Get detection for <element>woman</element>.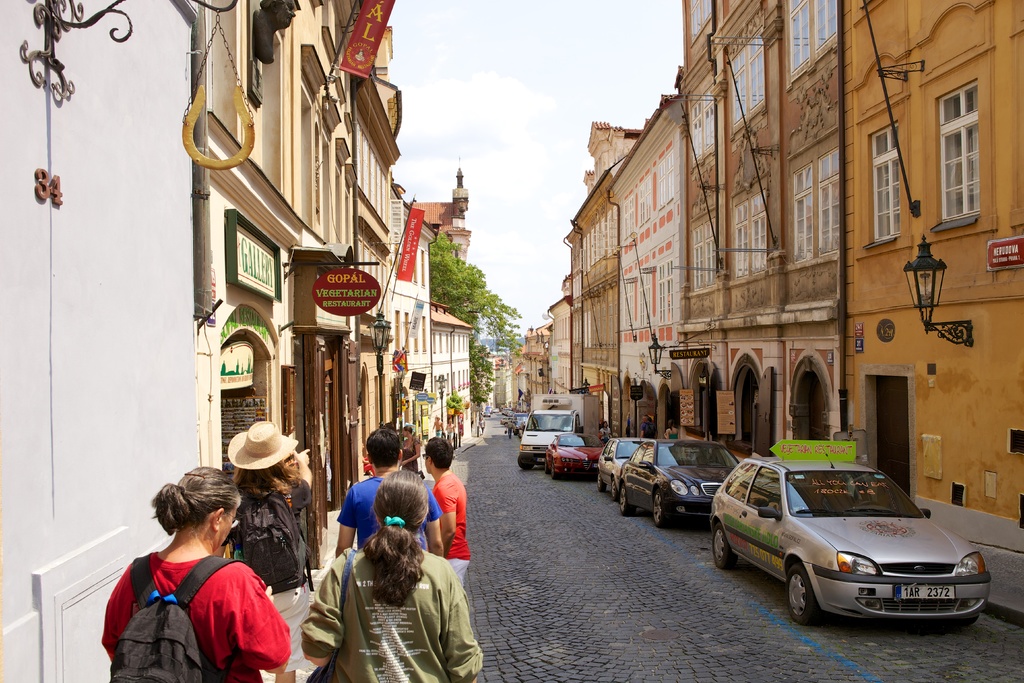
Detection: rect(298, 466, 488, 682).
